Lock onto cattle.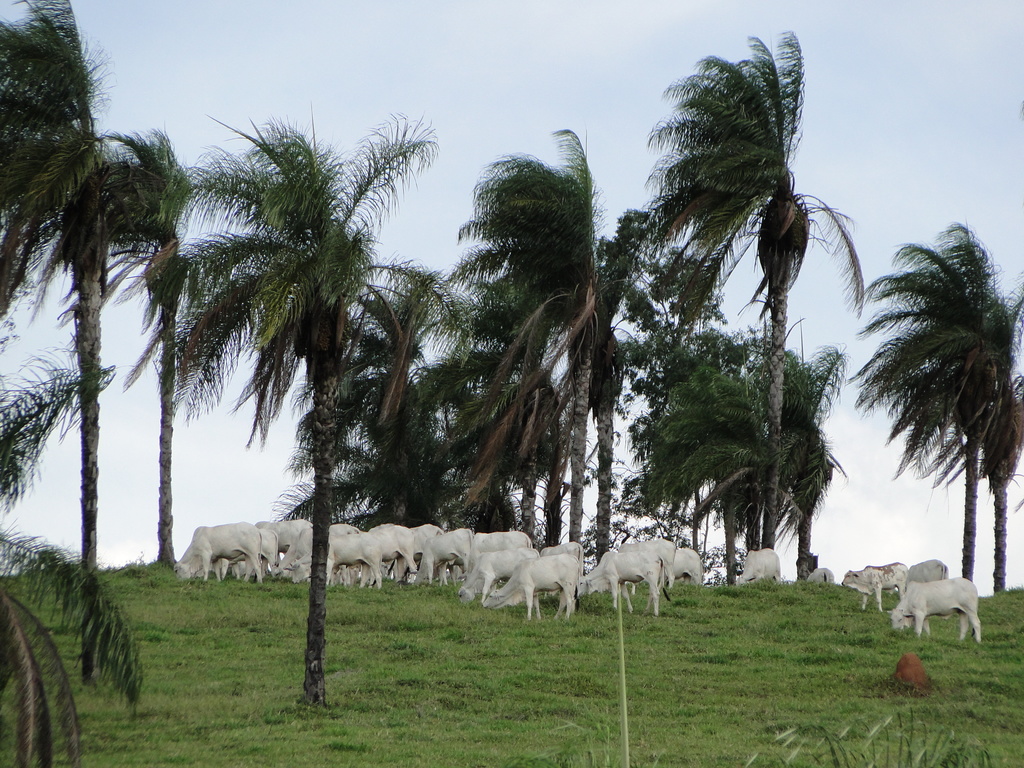
Locked: {"x1": 413, "y1": 522, "x2": 444, "y2": 588}.
